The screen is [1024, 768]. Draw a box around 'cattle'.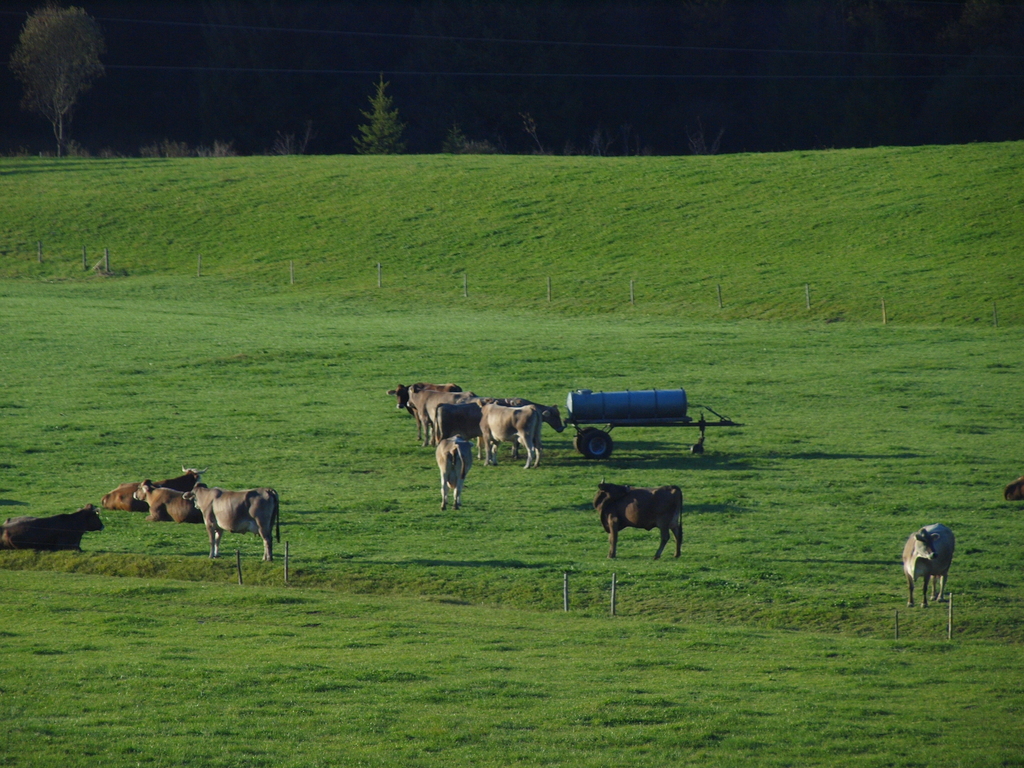
pyautogui.locateOnScreen(898, 521, 956, 611).
